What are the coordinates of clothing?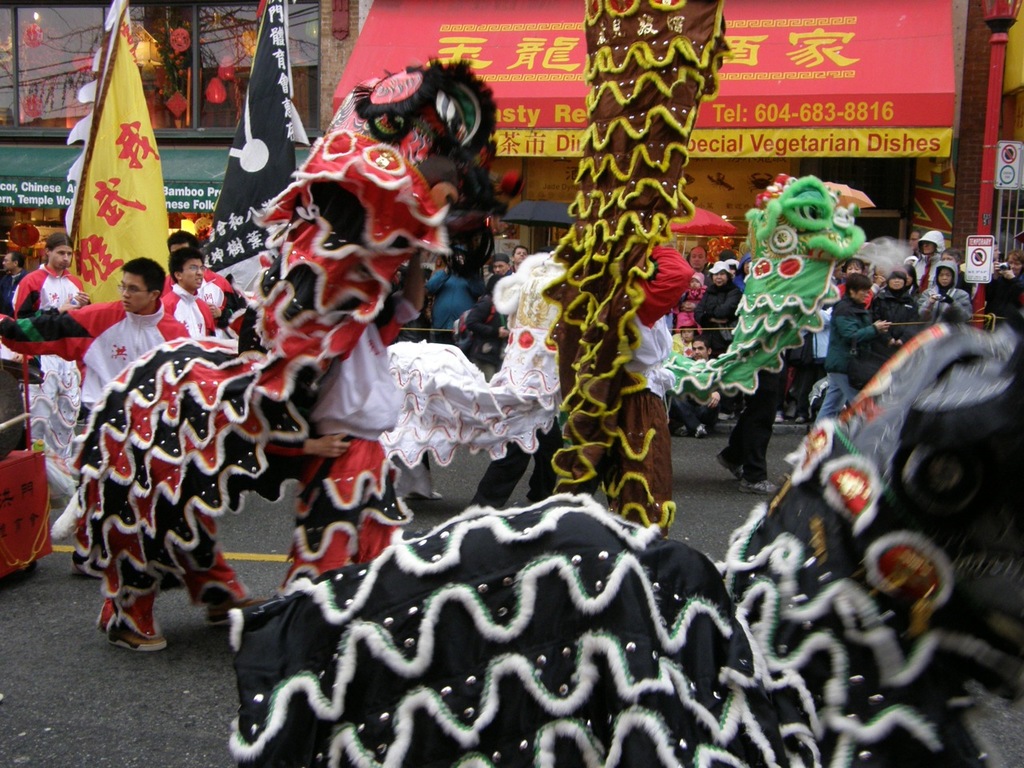
(x1=421, y1=238, x2=487, y2=350).
